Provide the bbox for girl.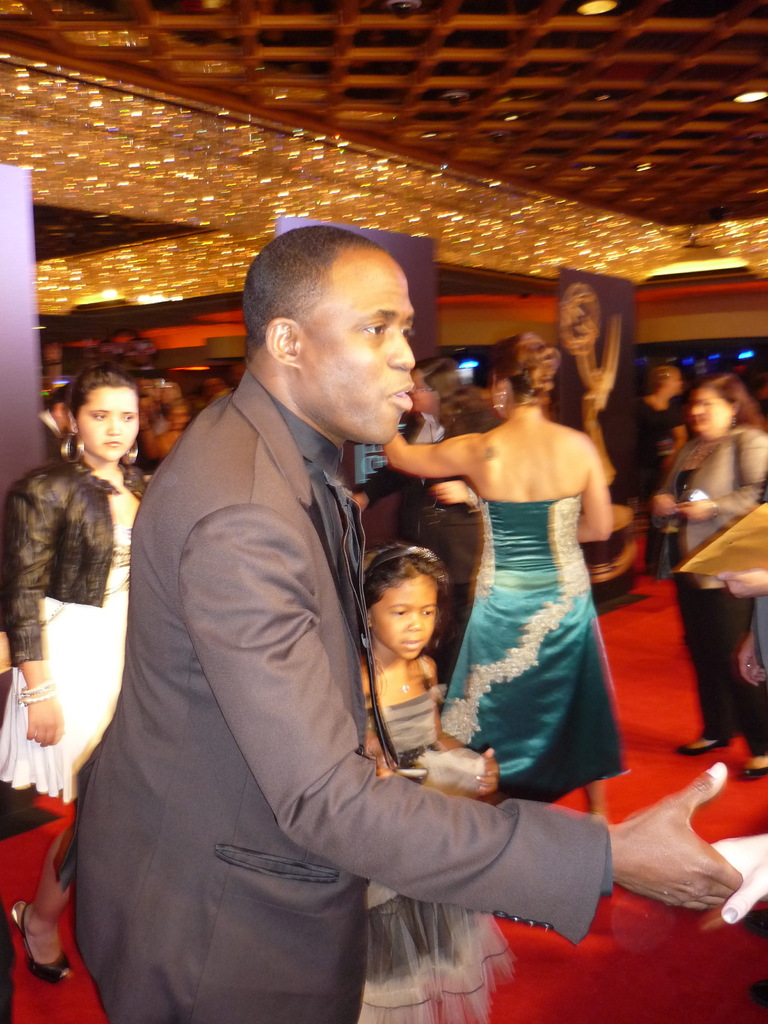
Rect(355, 543, 516, 1023).
